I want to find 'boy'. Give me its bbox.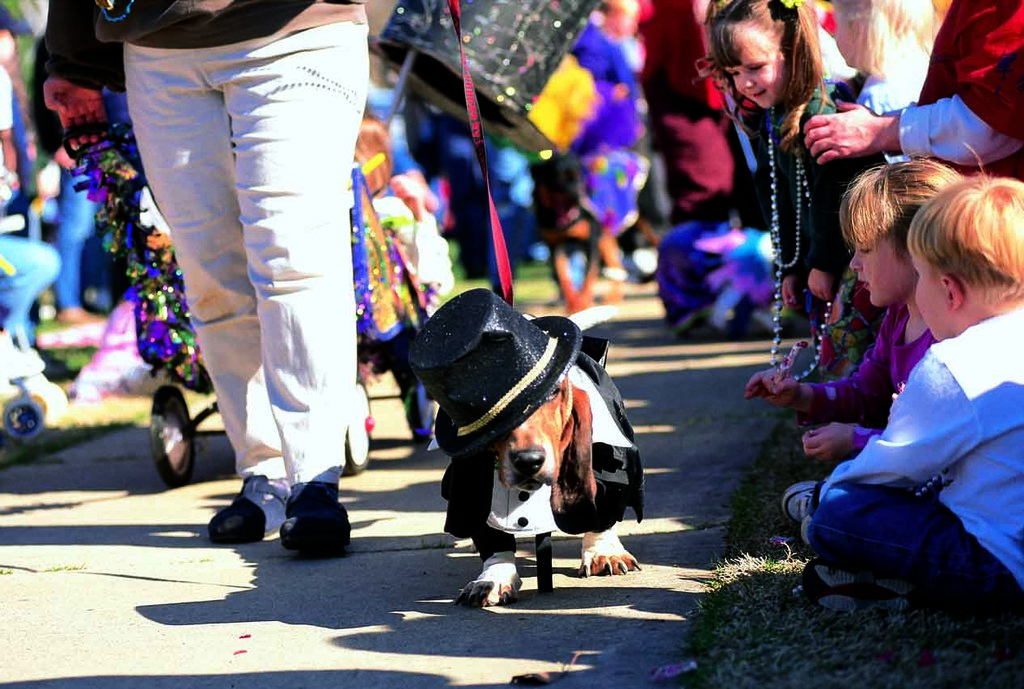
793 151 1023 619.
